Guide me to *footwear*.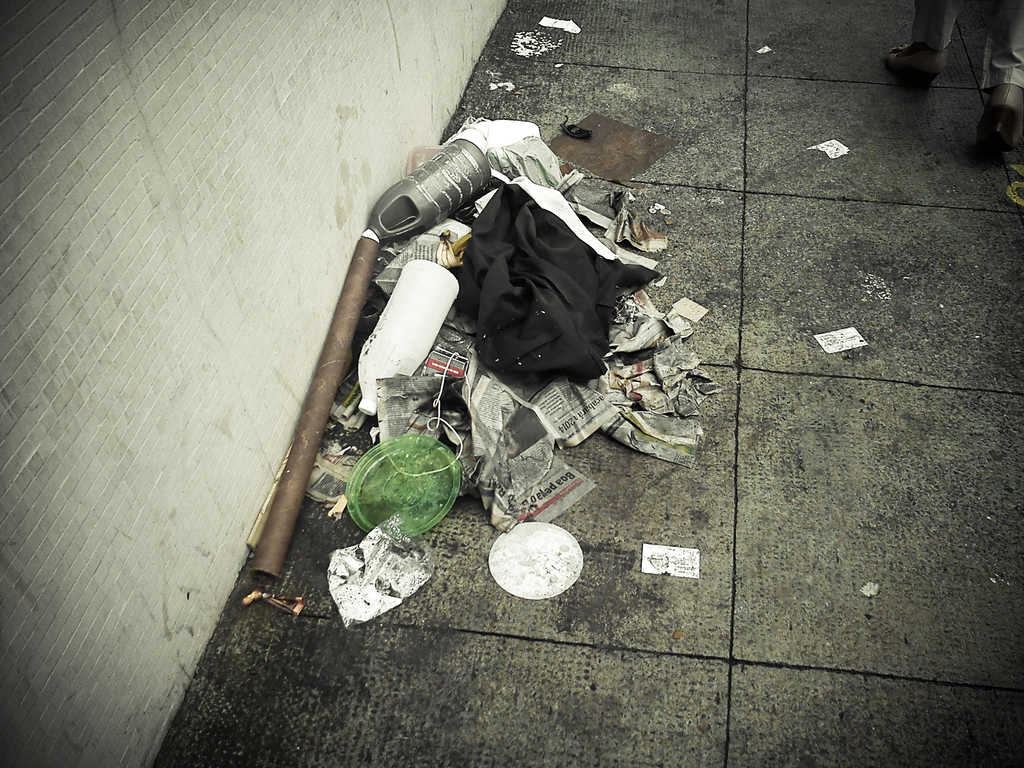
Guidance: left=982, top=82, right=1023, bottom=155.
